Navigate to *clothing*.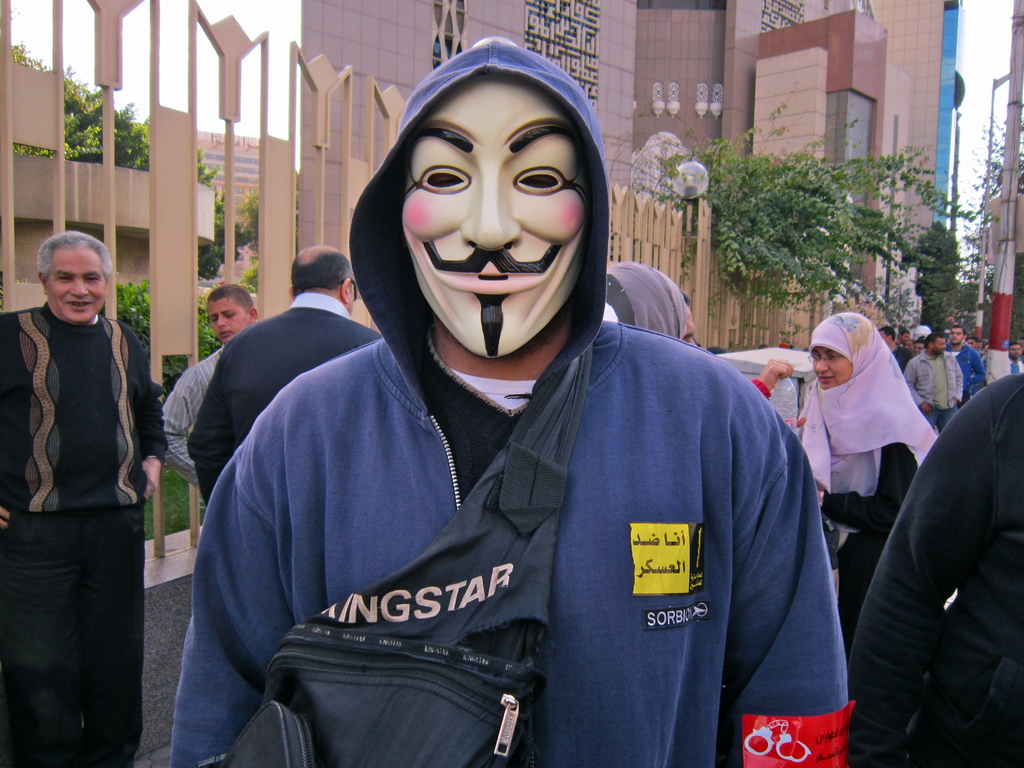
Navigation target: <region>0, 302, 171, 760</region>.
